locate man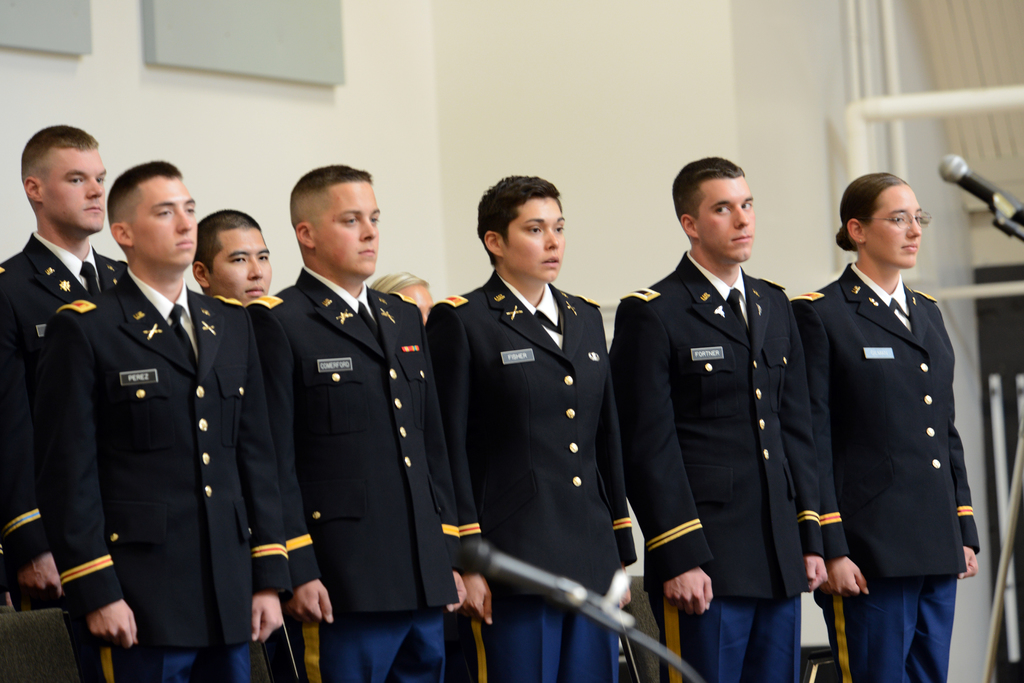
locate(0, 120, 130, 682)
